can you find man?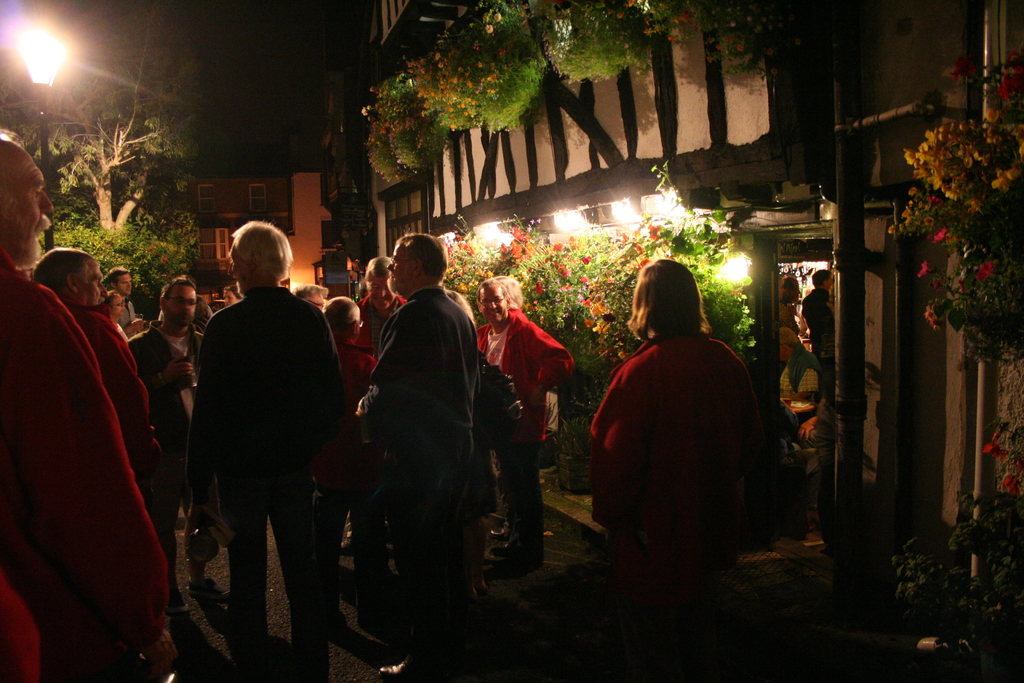
Yes, bounding box: bbox(36, 242, 154, 479).
